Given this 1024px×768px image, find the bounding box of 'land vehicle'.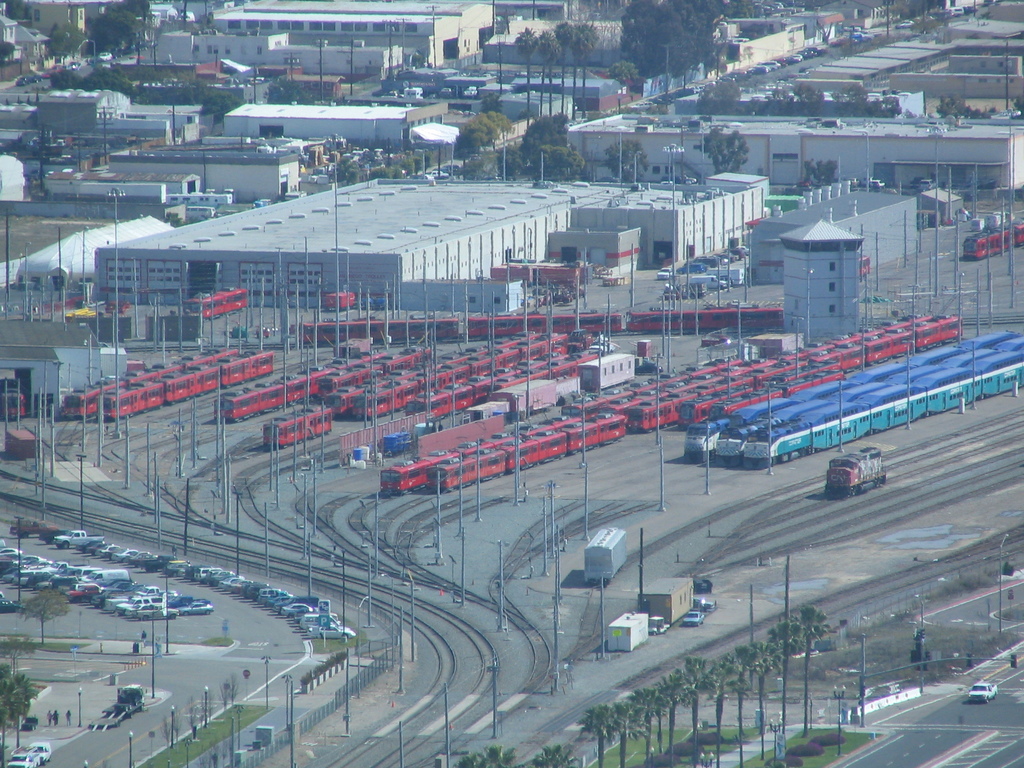
box=[328, 331, 534, 413].
